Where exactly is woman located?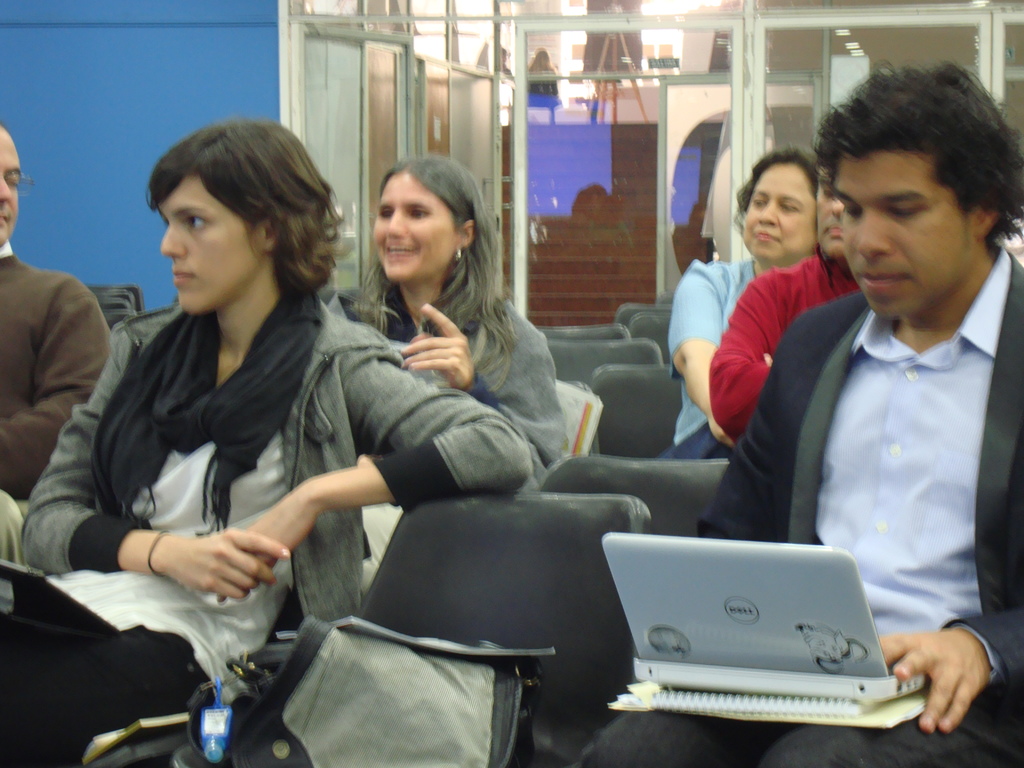
Its bounding box is bbox=(0, 119, 534, 767).
